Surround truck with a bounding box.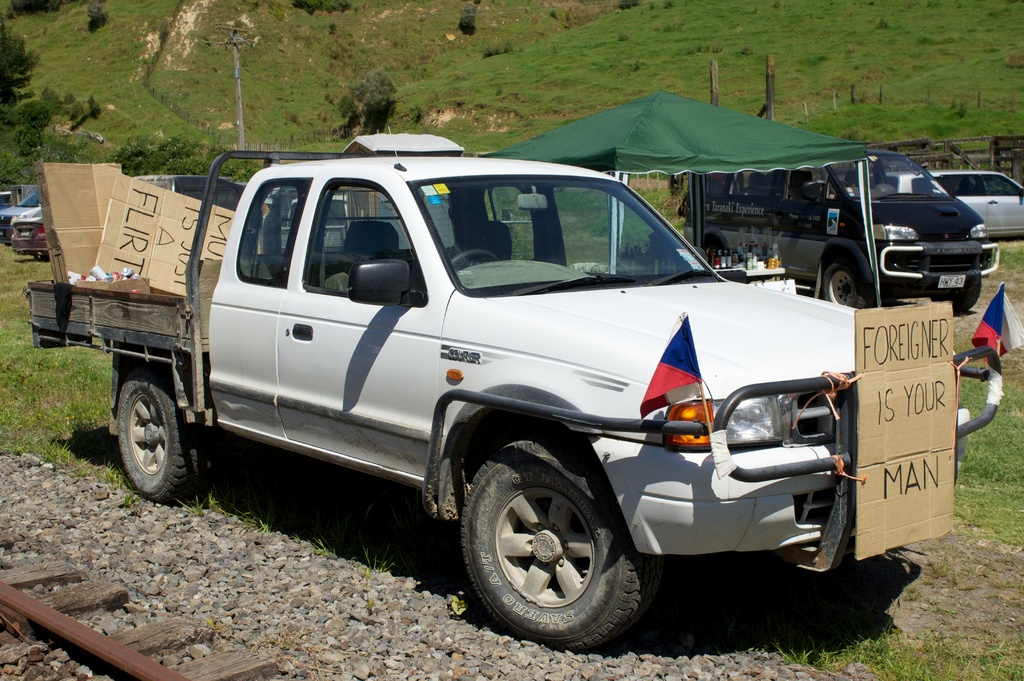
<box>132,172,249,211</box>.
